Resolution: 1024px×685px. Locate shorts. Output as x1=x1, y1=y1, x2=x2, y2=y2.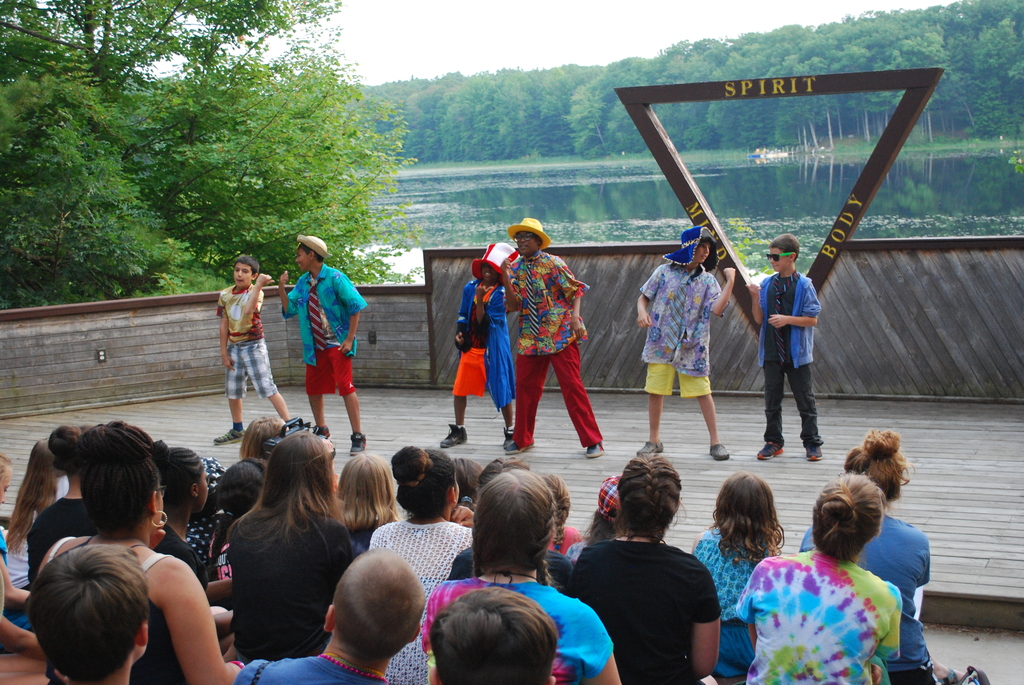
x1=644, y1=363, x2=711, y2=397.
